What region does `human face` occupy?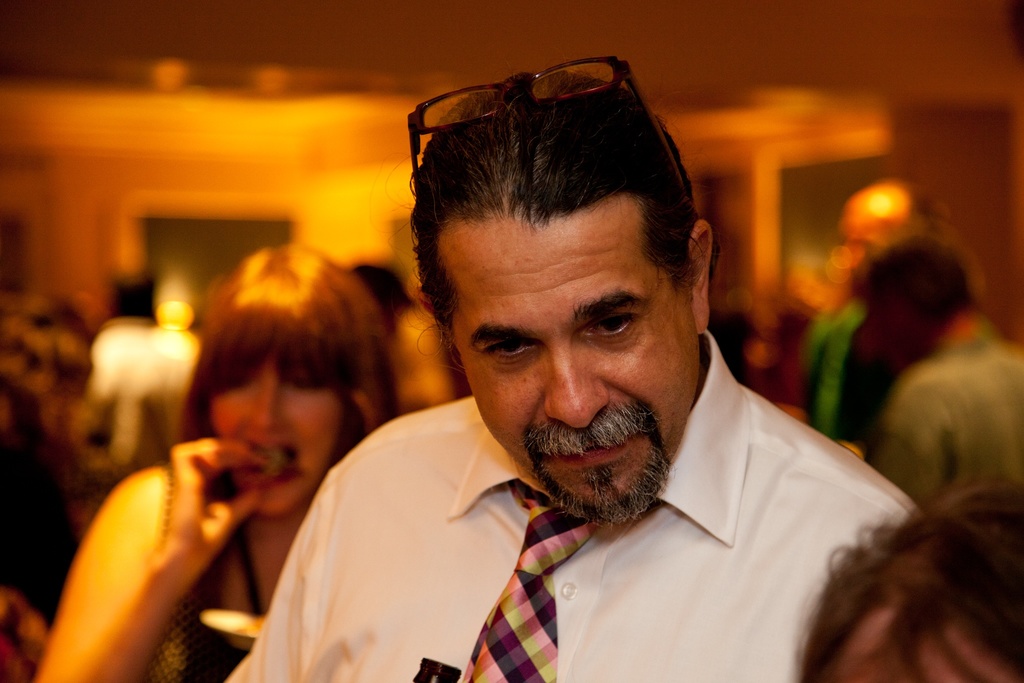
region(212, 353, 346, 511).
